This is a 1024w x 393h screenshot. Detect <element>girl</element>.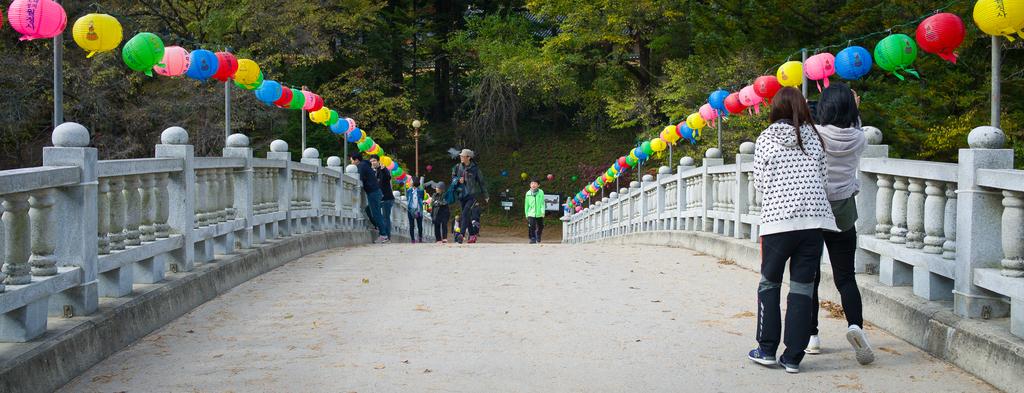
<box>748,84,840,372</box>.
